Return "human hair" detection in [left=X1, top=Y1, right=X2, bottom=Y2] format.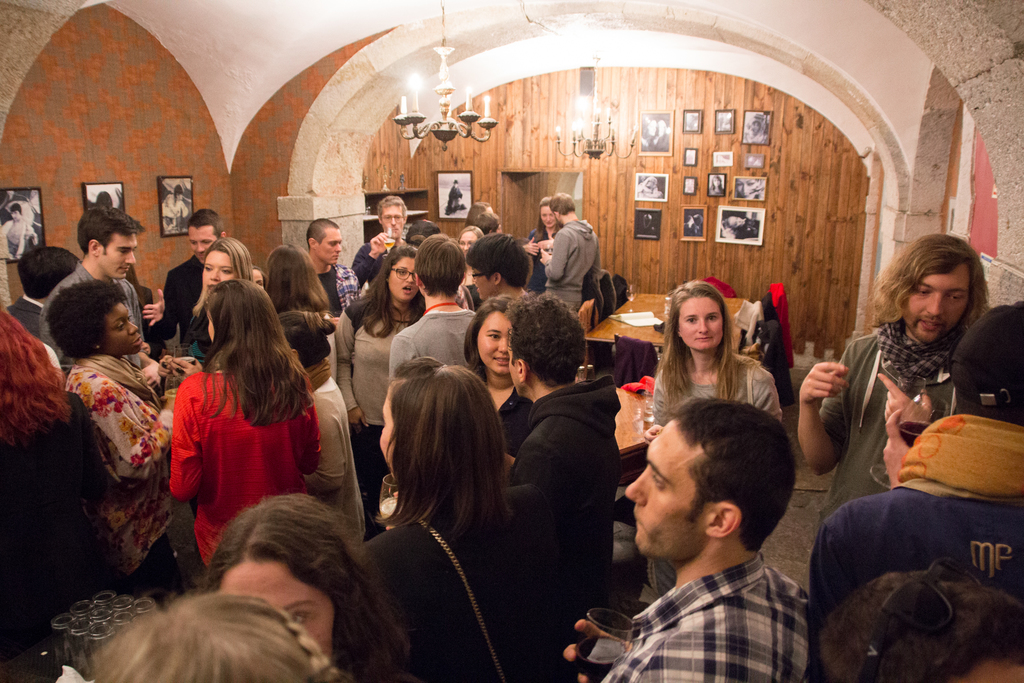
[left=552, top=190, right=578, bottom=210].
